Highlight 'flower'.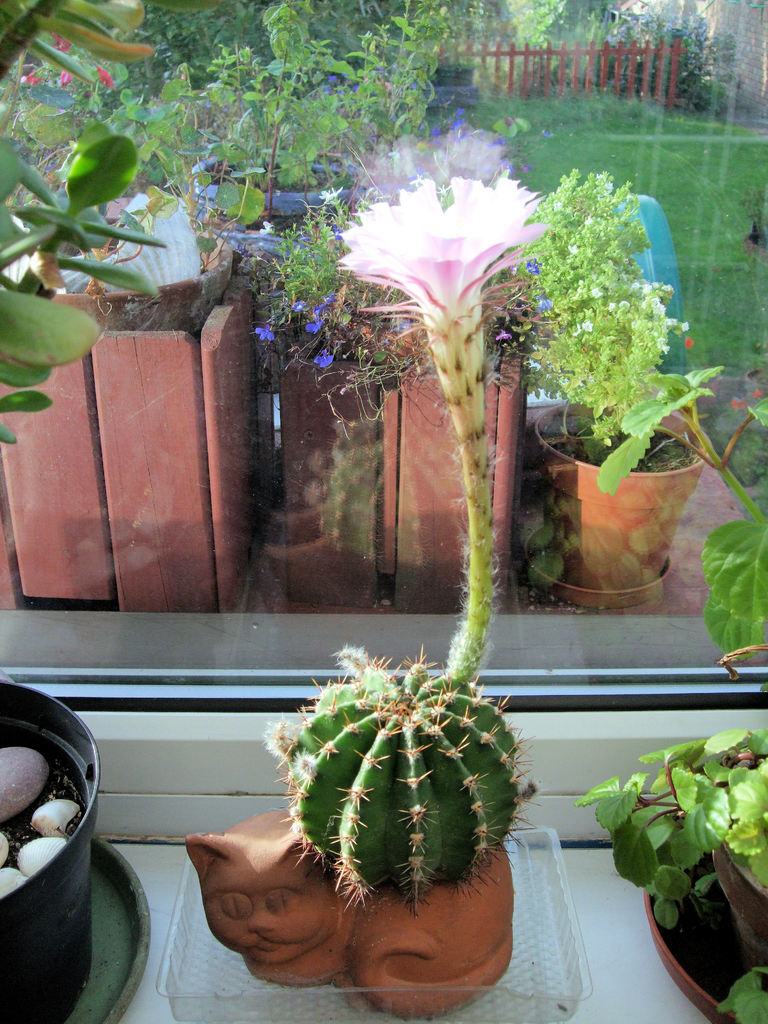
Highlighted region: [left=314, top=349, right=333, bottom=367].
